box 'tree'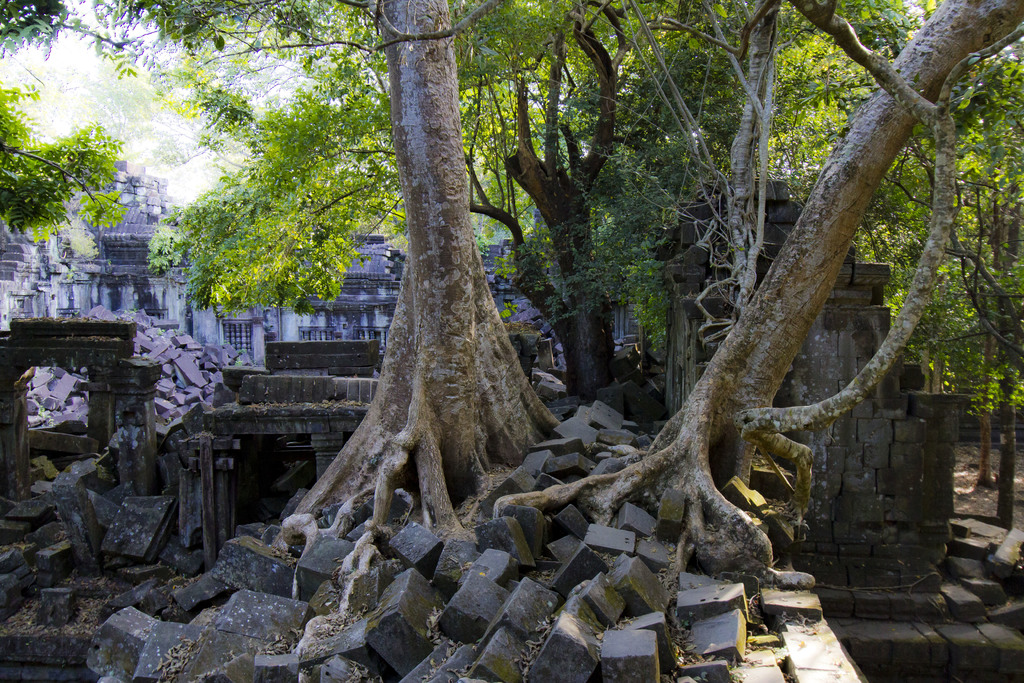
0:0:574:616
